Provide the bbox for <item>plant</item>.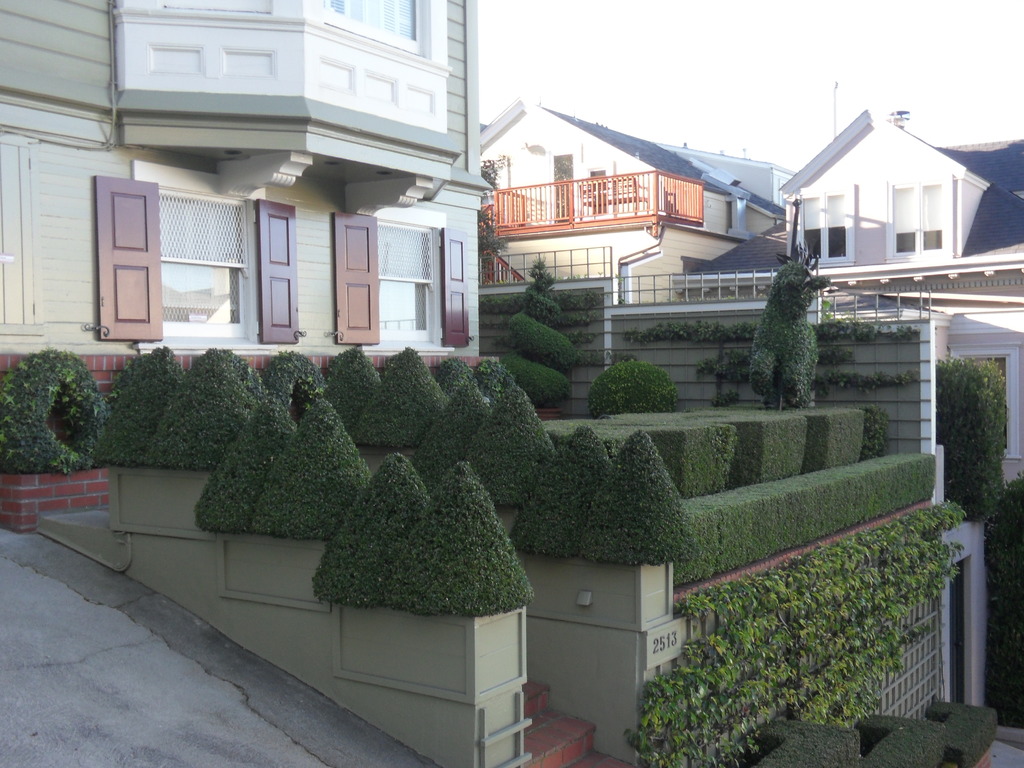
{"x1": 307, "y1": 458, "x2": 422, "y2": 605}.
